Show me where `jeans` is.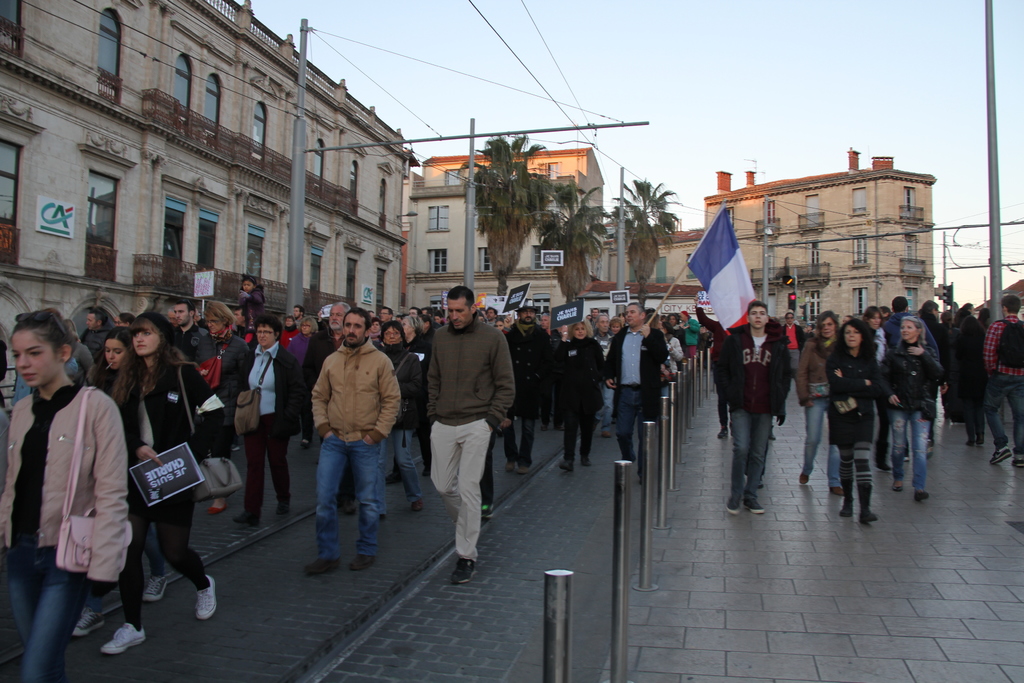
`jeans` is at l=385, t=424, r=425, b=500.
